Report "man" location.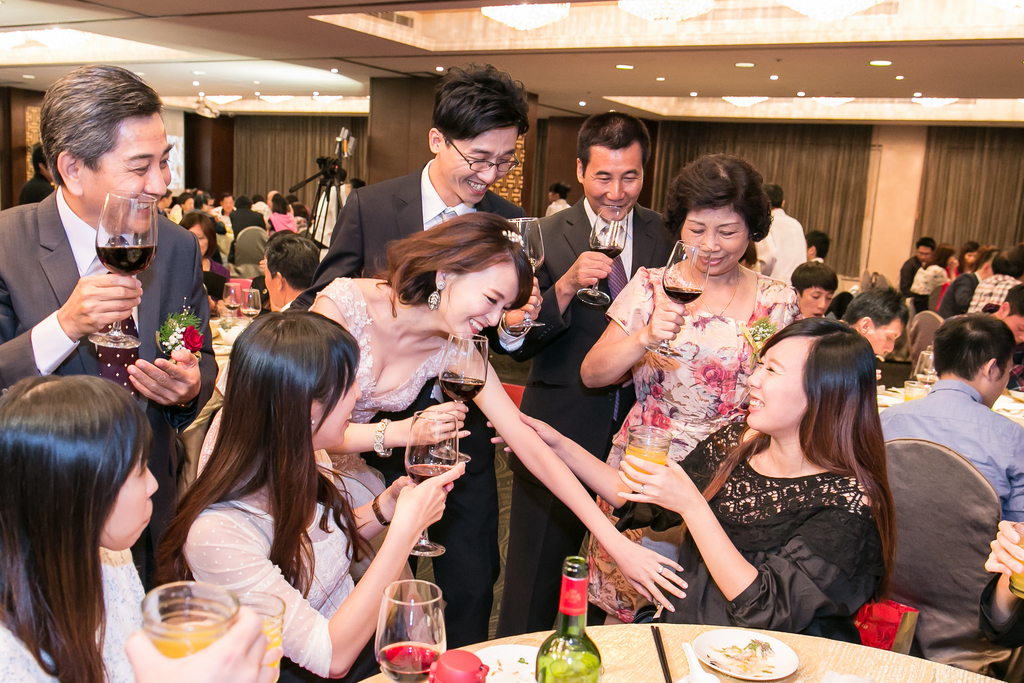
Report: (left=804, top=230, right=835, bottom=263).
